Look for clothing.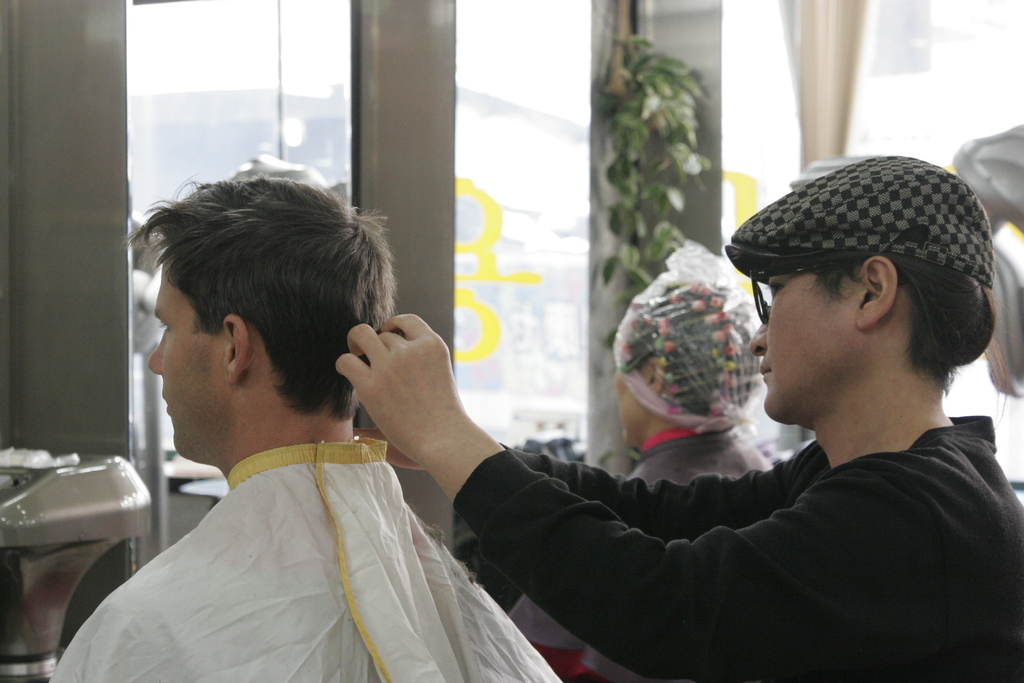
Found: rect(446, 414, 1023, 682).
